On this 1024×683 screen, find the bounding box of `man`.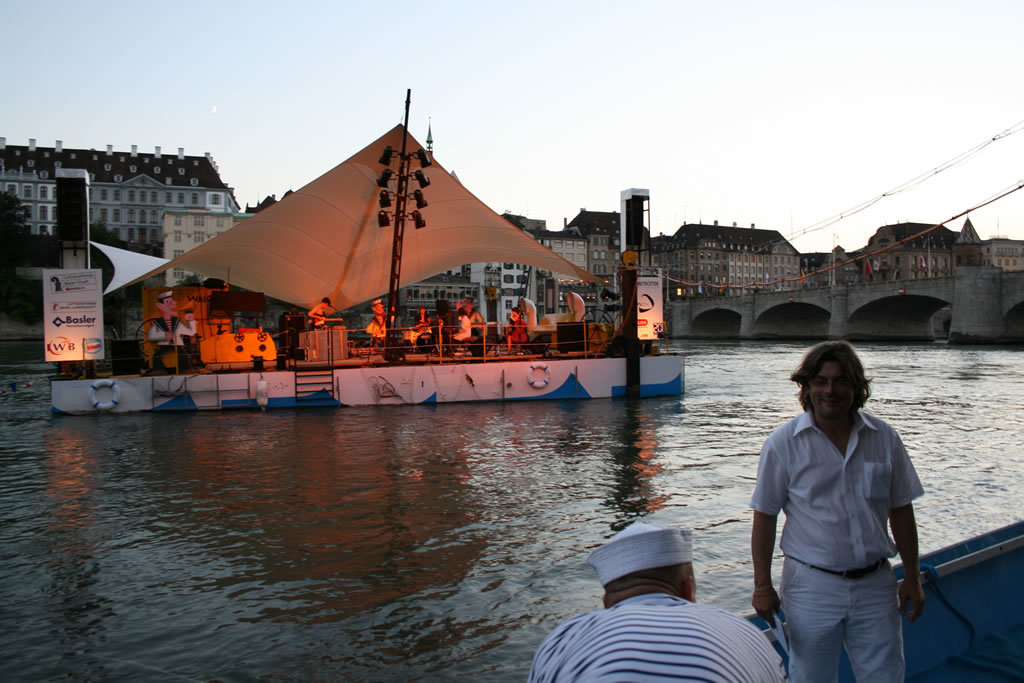
Bounding box: {"left": 143, "top": 293, "right": 198, "bottom": 341}.
